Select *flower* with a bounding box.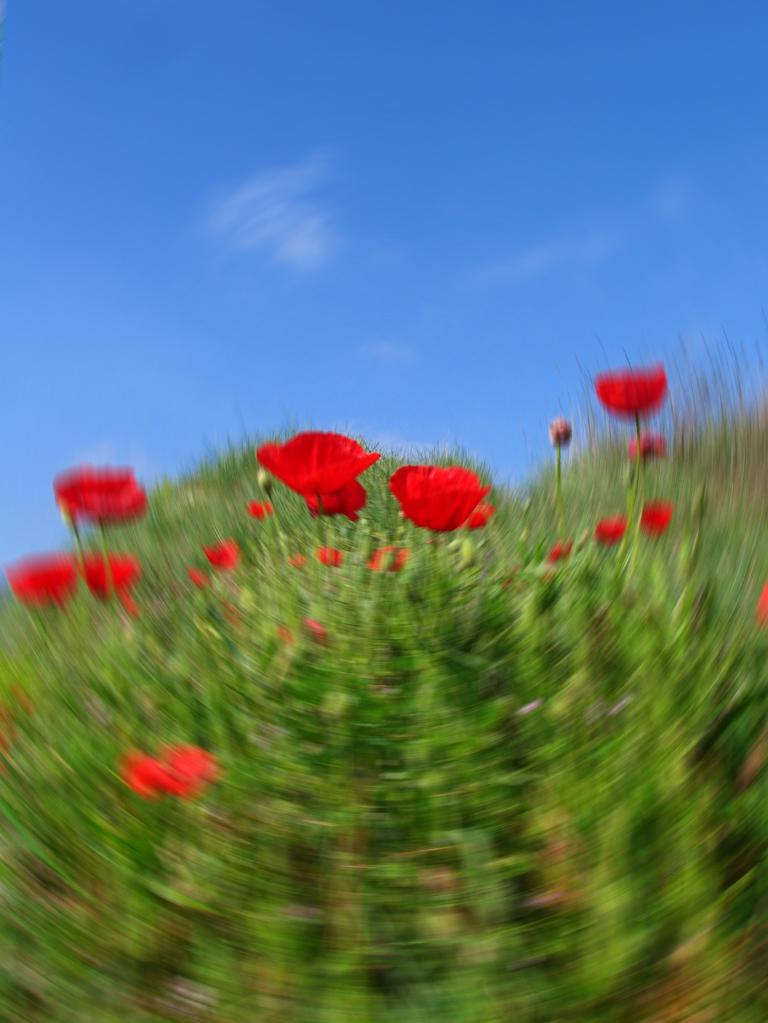
(635,497,670,535).
